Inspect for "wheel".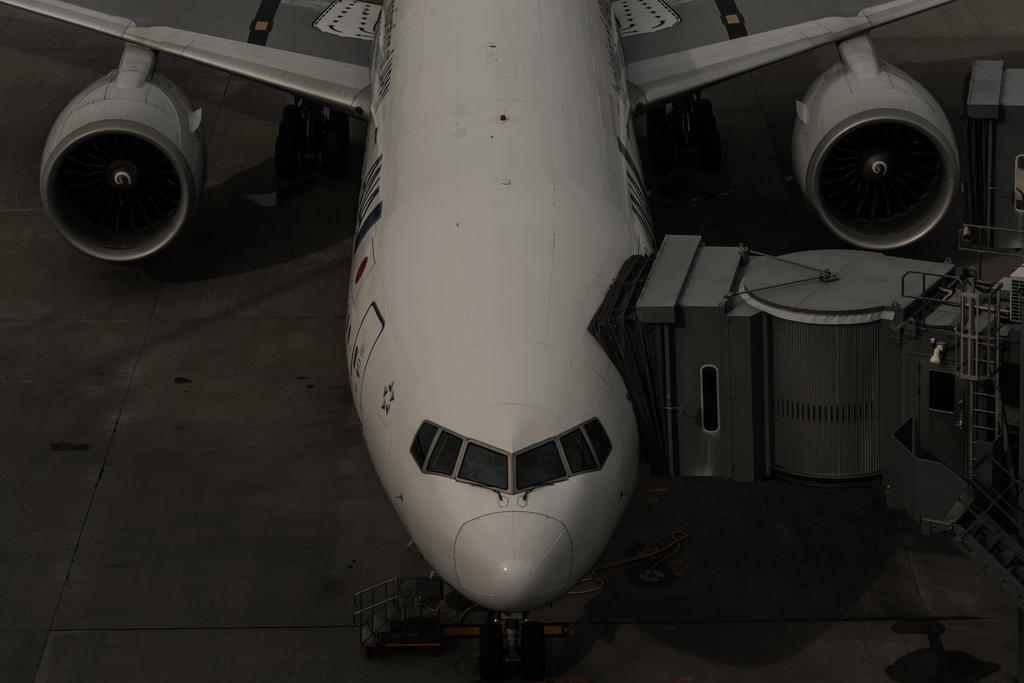
Inspection: BBox(517, 625, 546, 682).
